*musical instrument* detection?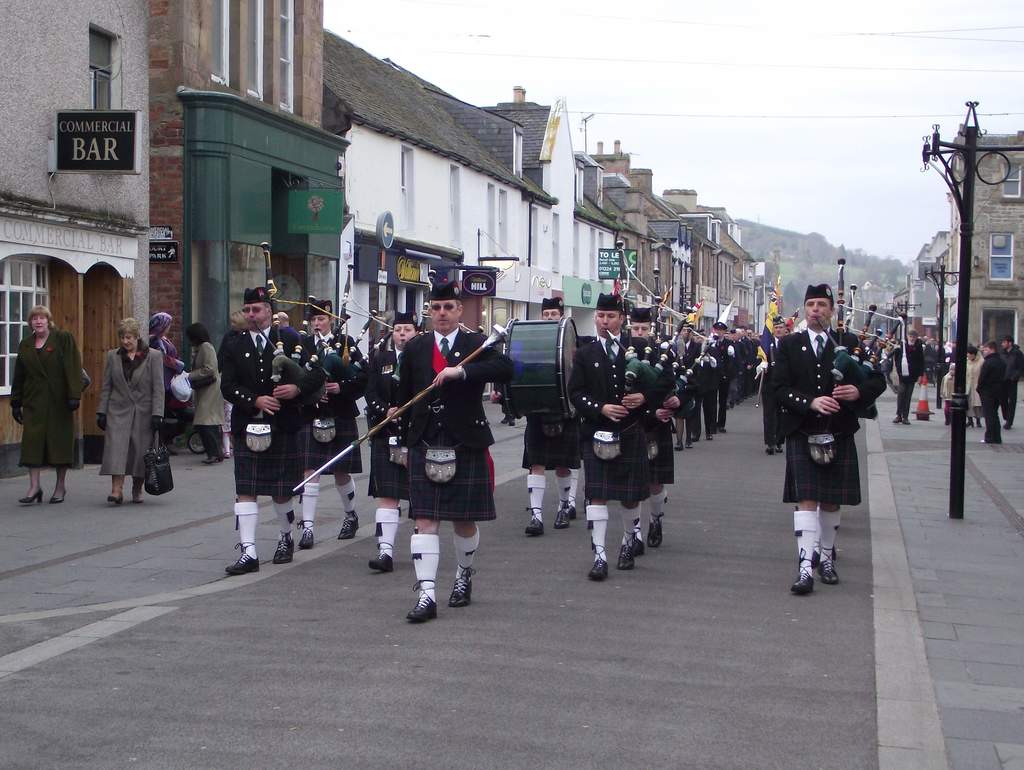
BBox(388, 299, 430, 393)
